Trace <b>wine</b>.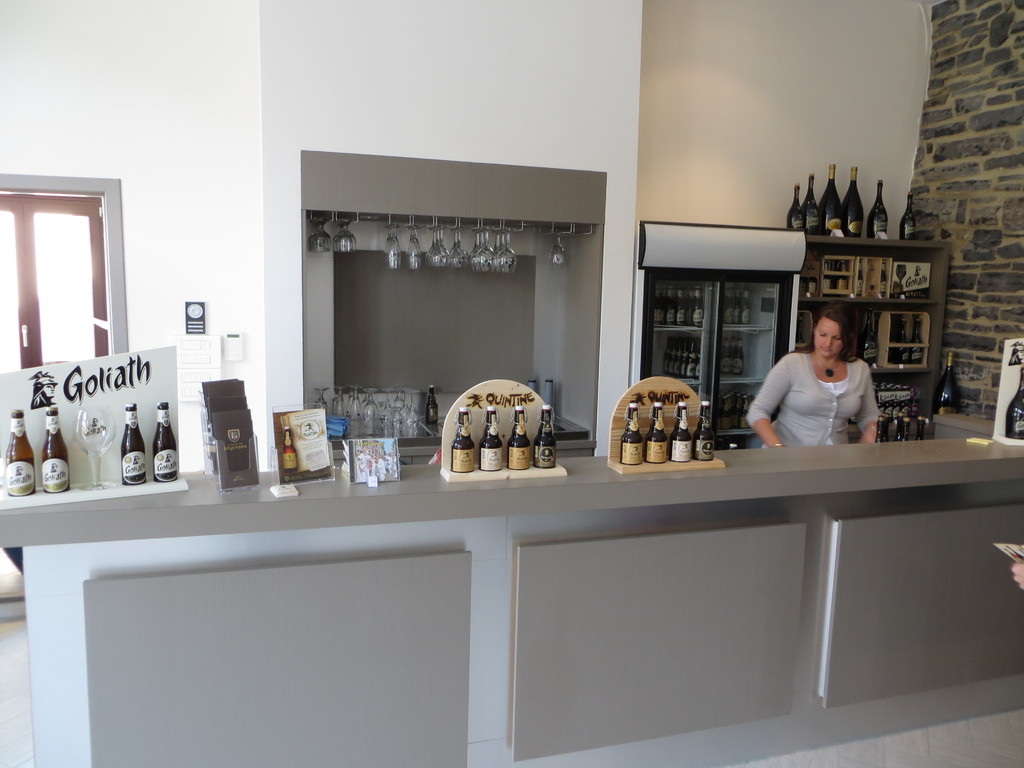
Traced to 692/403/714/460.
